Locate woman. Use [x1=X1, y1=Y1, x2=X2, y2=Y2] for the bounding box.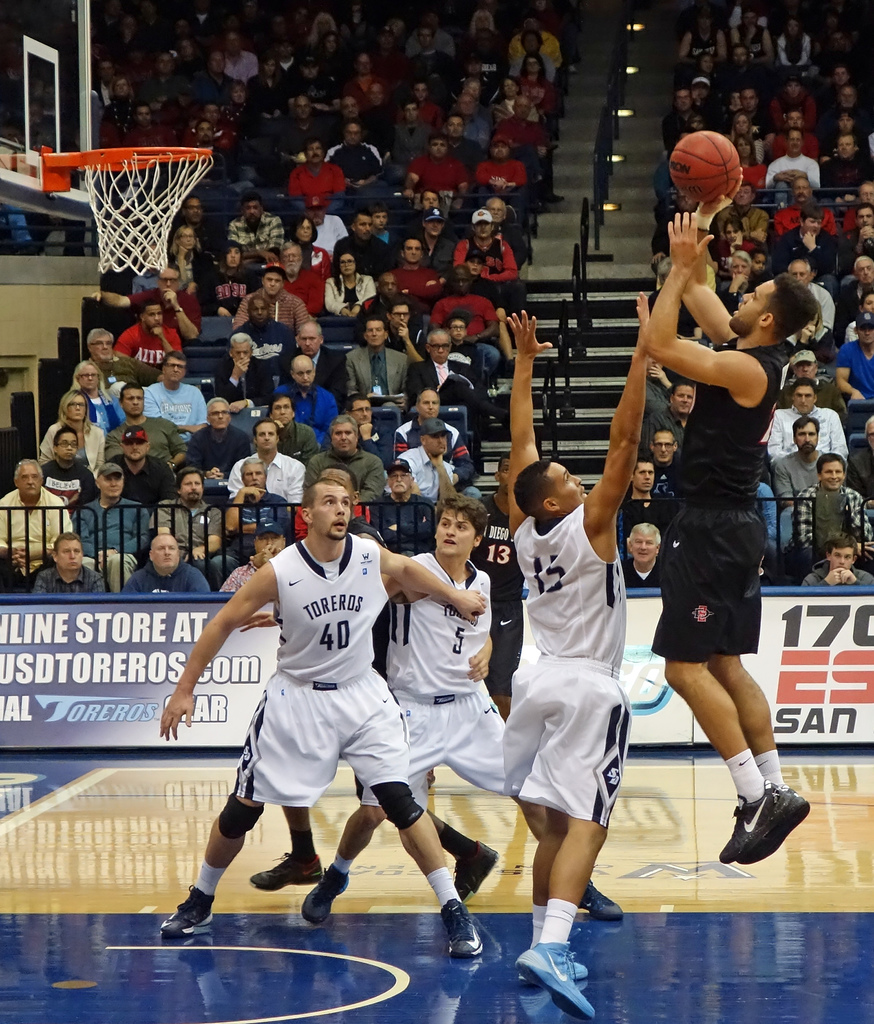
[x1=28, y1=391, x2=103, y2=479].
